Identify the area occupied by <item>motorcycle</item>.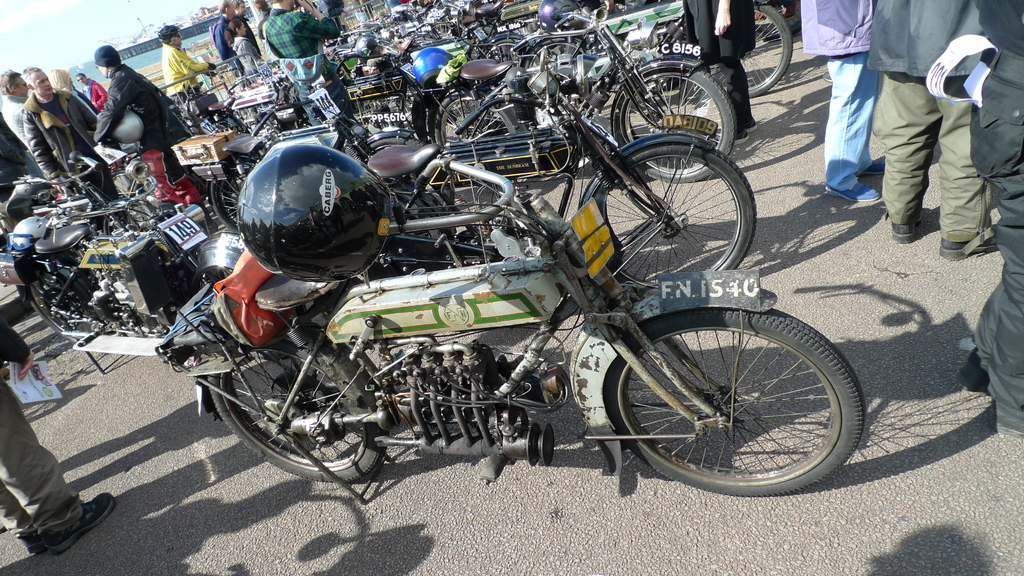
Area: detection(345, 45, 445, 134).
